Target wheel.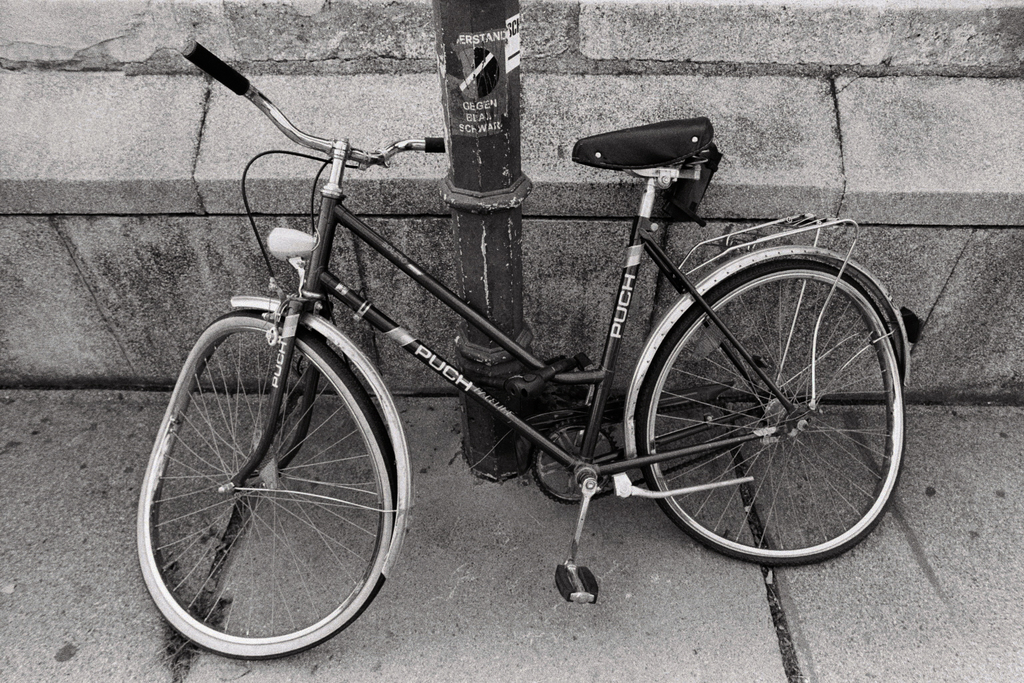
Target region: x1=639 y1=257 x2=904 y2=568.
